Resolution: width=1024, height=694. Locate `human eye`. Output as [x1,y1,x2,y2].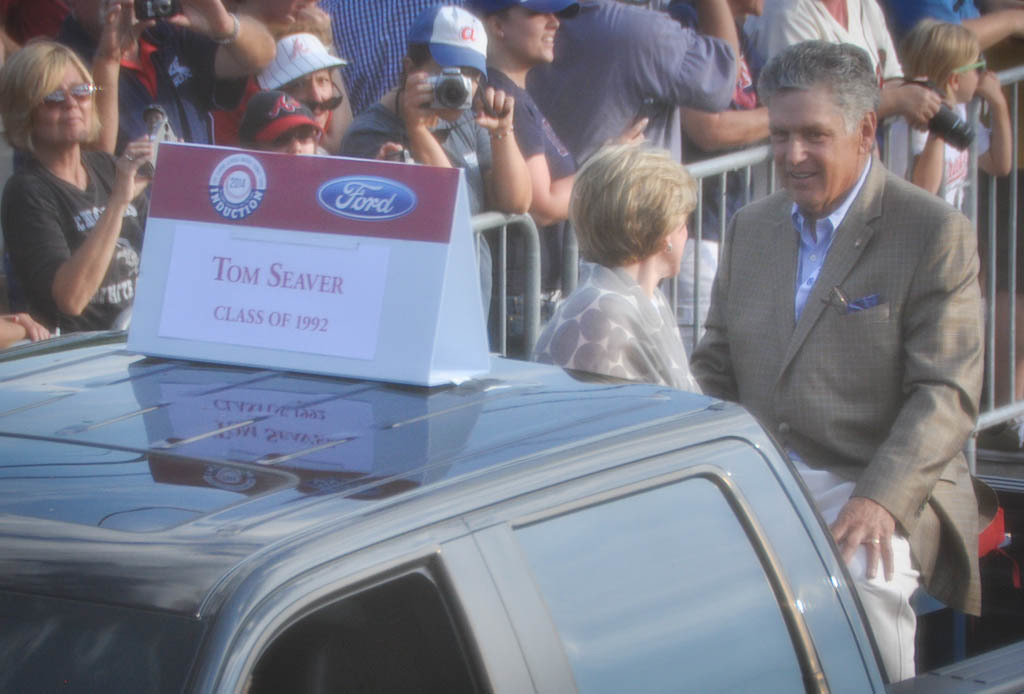
[306,72,331,84].
